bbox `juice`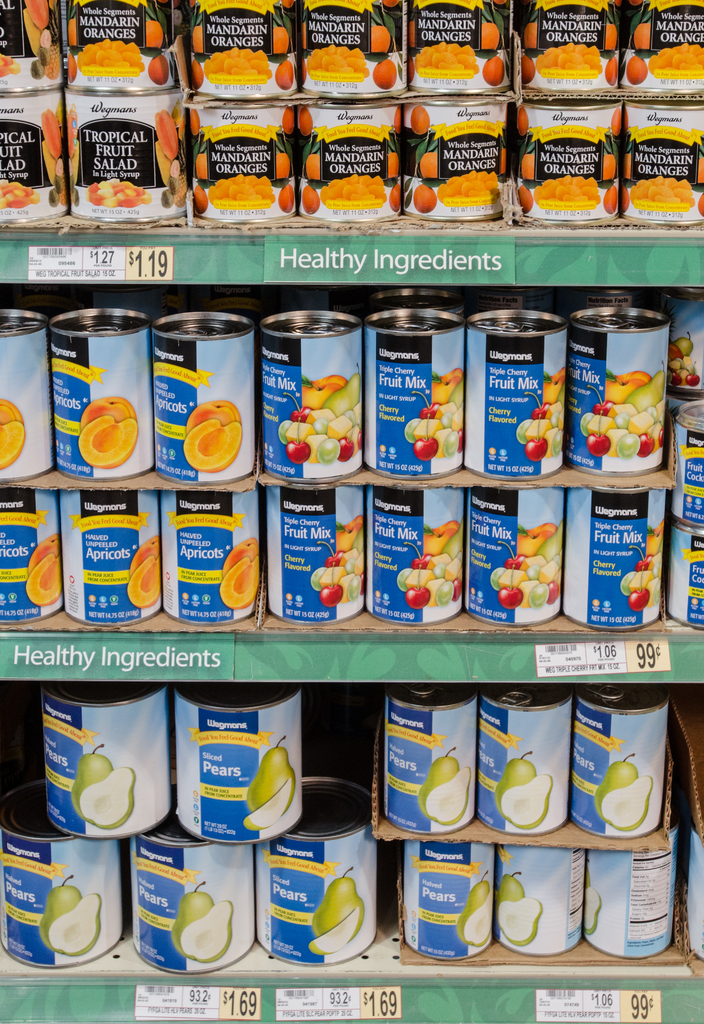
rect(259, 312, 365, 485)
